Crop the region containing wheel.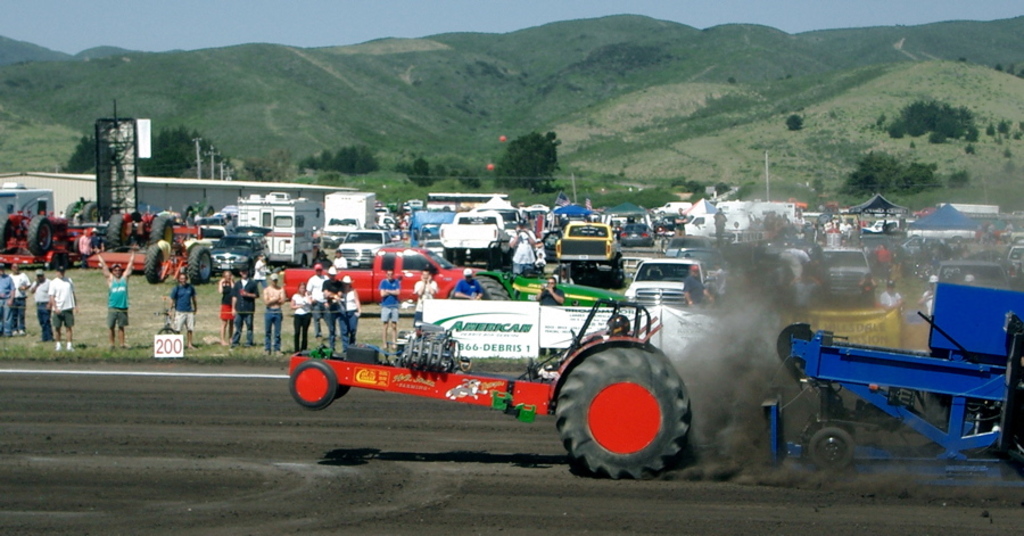
Crop region: x1=143 y1=241 x2=165 y2=283.
